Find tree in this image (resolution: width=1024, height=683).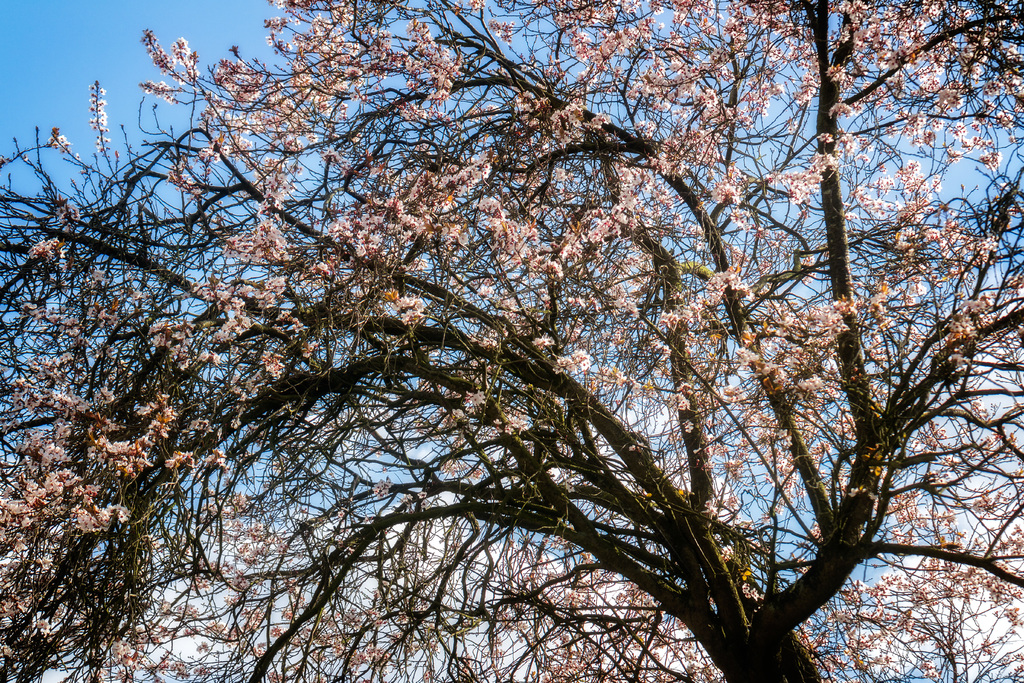
region(0, 0, 1023, 682).
